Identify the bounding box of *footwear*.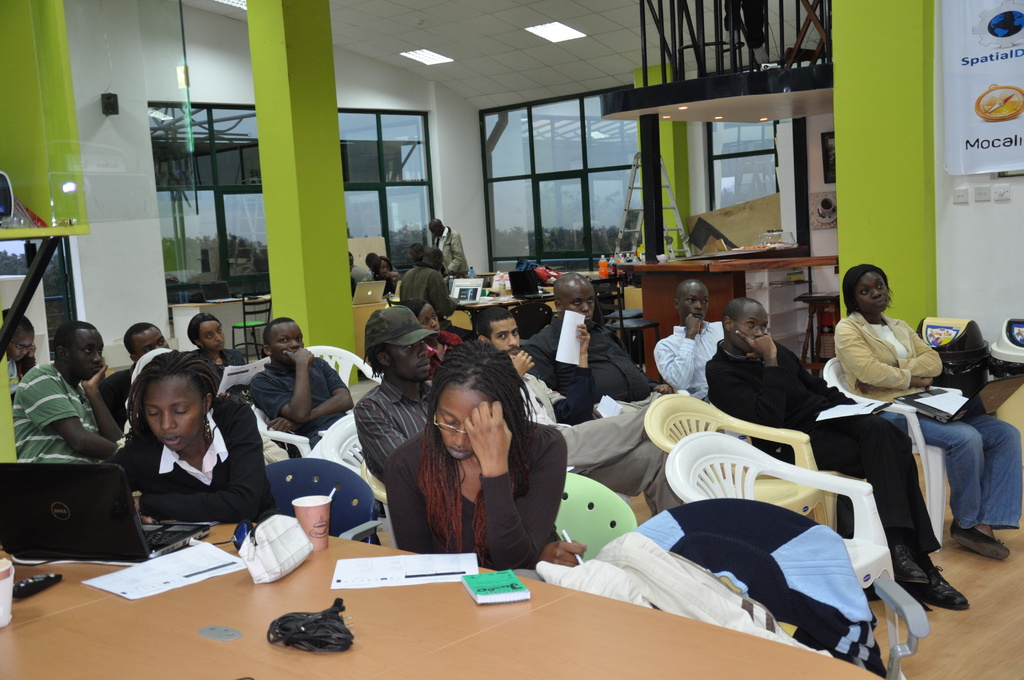
<box>915,562,969,612</box>.
